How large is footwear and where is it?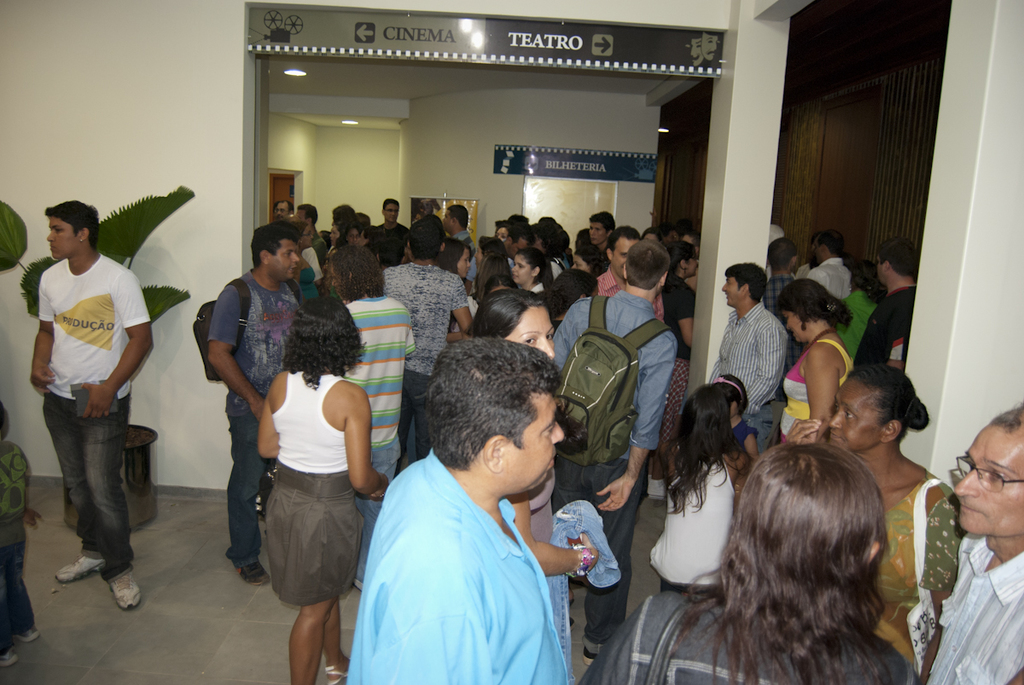
Bounding box: Rect(102, 557, 149, 612).
